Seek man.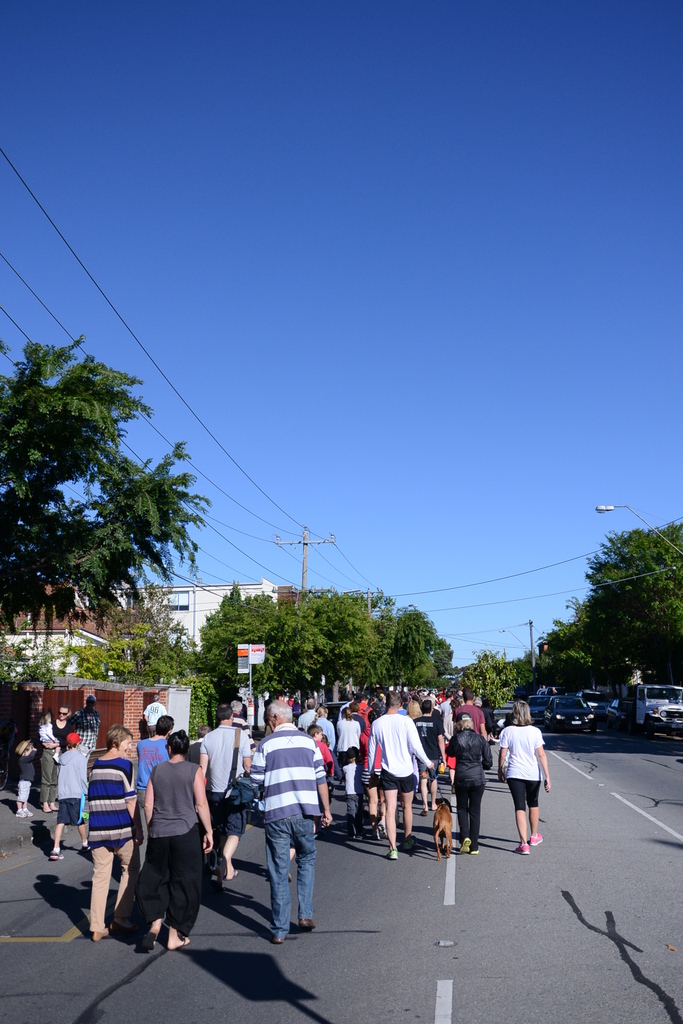
locate(239, 710, 332, 938).
